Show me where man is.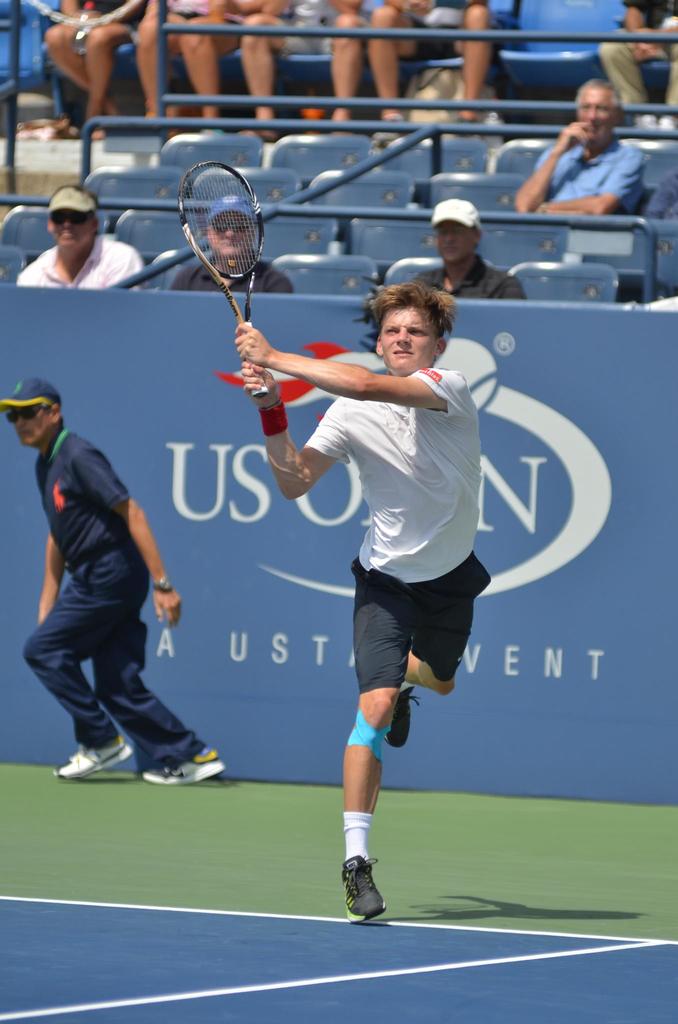
man is at (left=518, top=79, right=645, bottom=218).
